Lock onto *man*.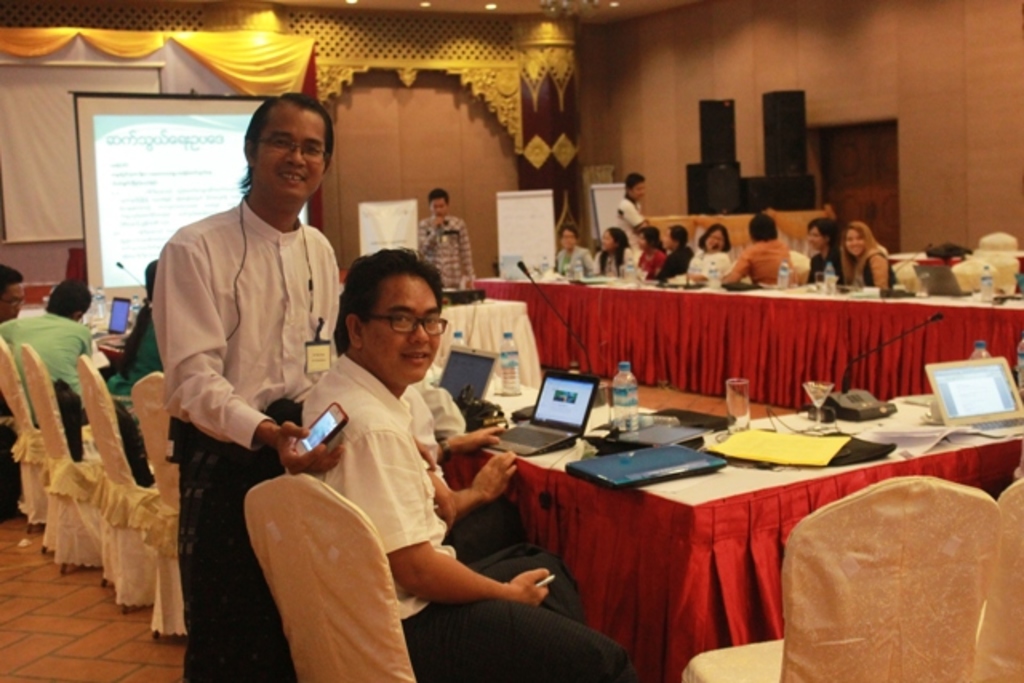
Locked: <box>130,70,349,682</box>.
